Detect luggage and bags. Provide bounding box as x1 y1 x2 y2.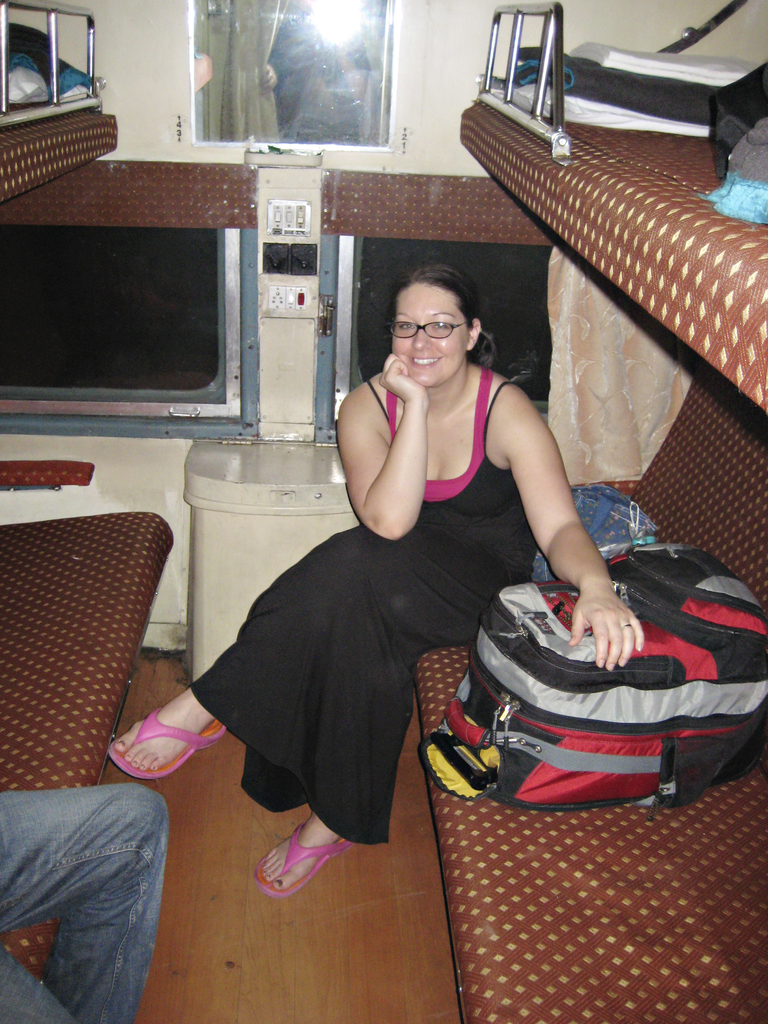
419 532 767 806.
